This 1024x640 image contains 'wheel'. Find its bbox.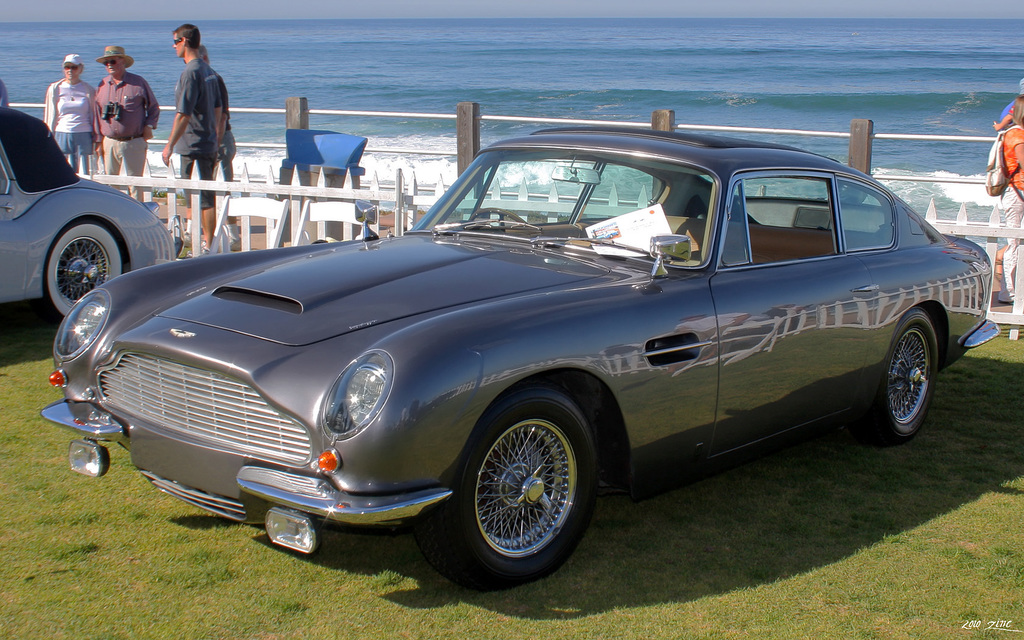
(left=444, top=402, right=596, bottom=582).
